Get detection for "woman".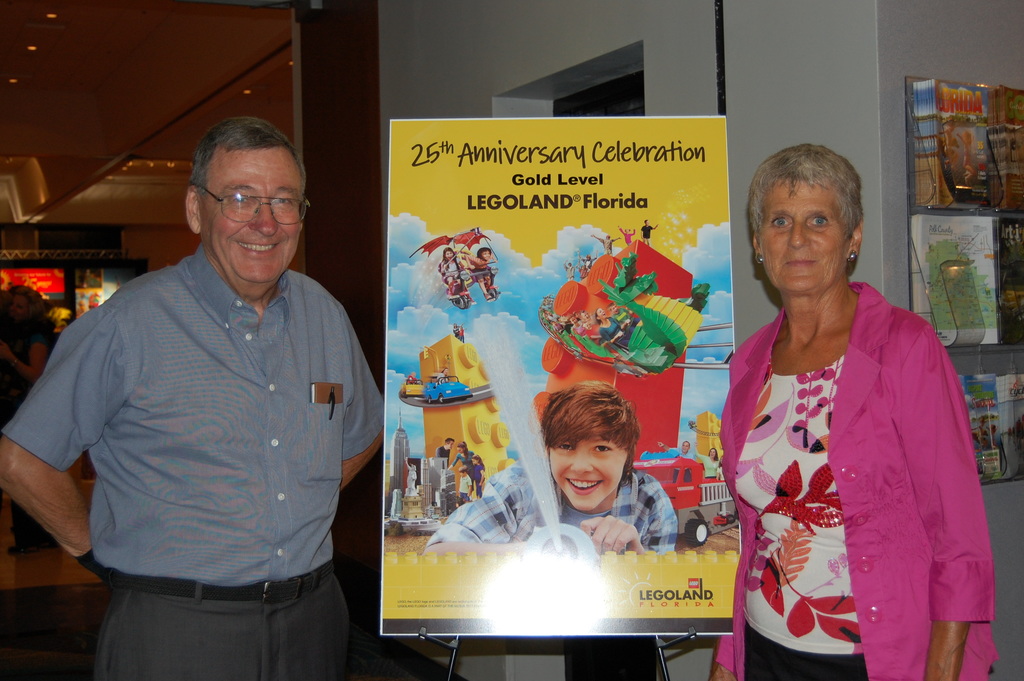
Detection: region(447, 440, 476, 470).
